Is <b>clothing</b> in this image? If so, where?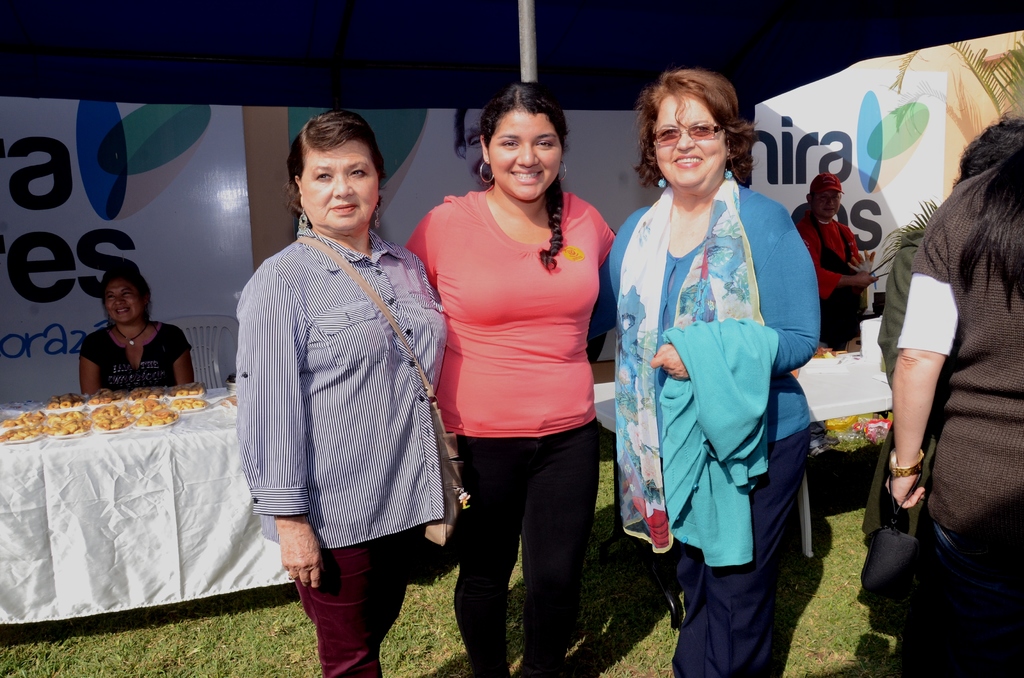
Yes, at {"x1": 901, "y1": 169, "x2": 1023, "y2": 677}.
